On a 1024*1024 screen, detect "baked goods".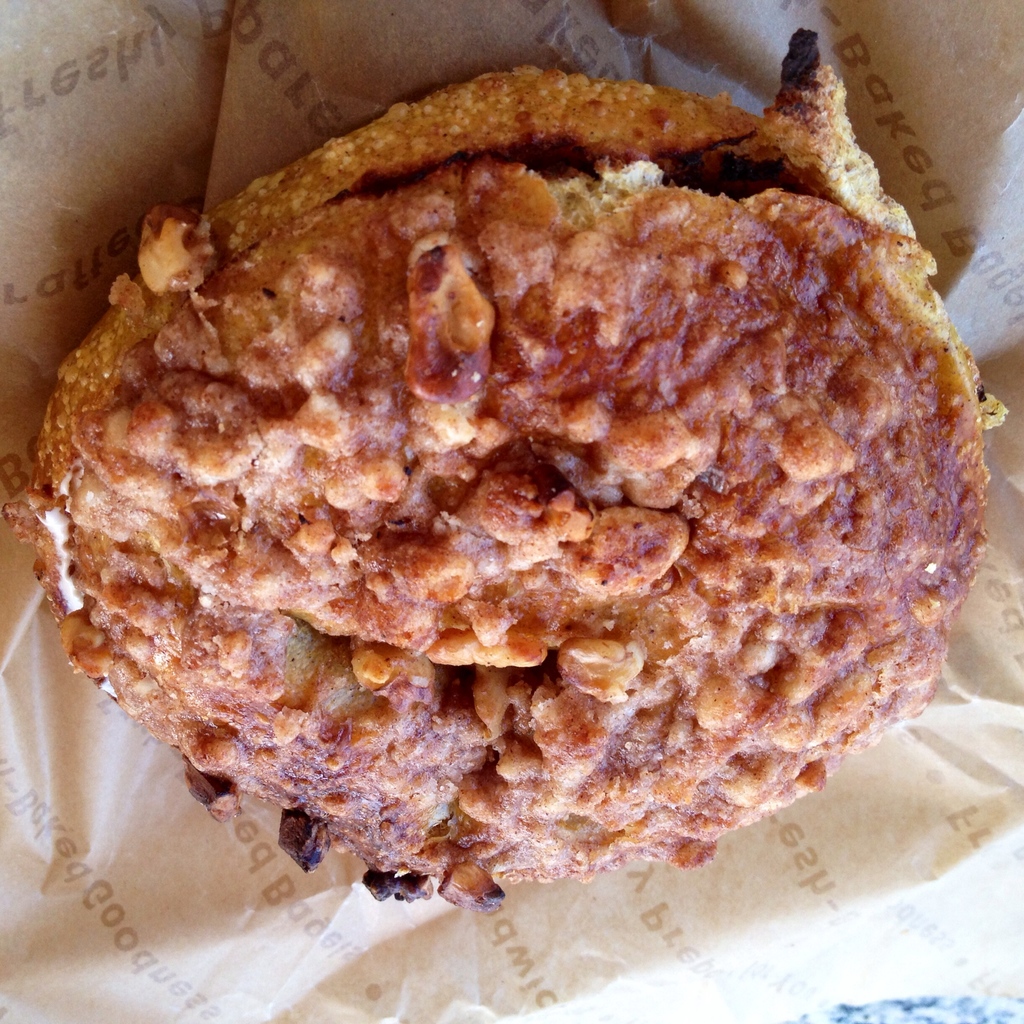
pyautogui.locateOnScreen(0, 25, 1019, 912).
